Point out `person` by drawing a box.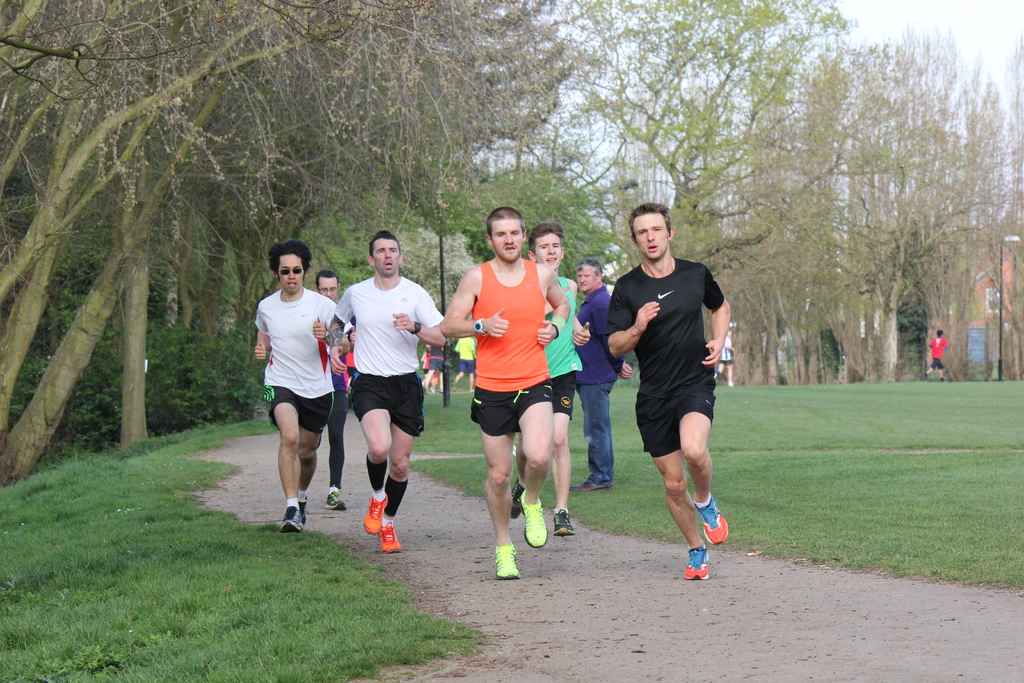
region(317, 272, 350, 506).
